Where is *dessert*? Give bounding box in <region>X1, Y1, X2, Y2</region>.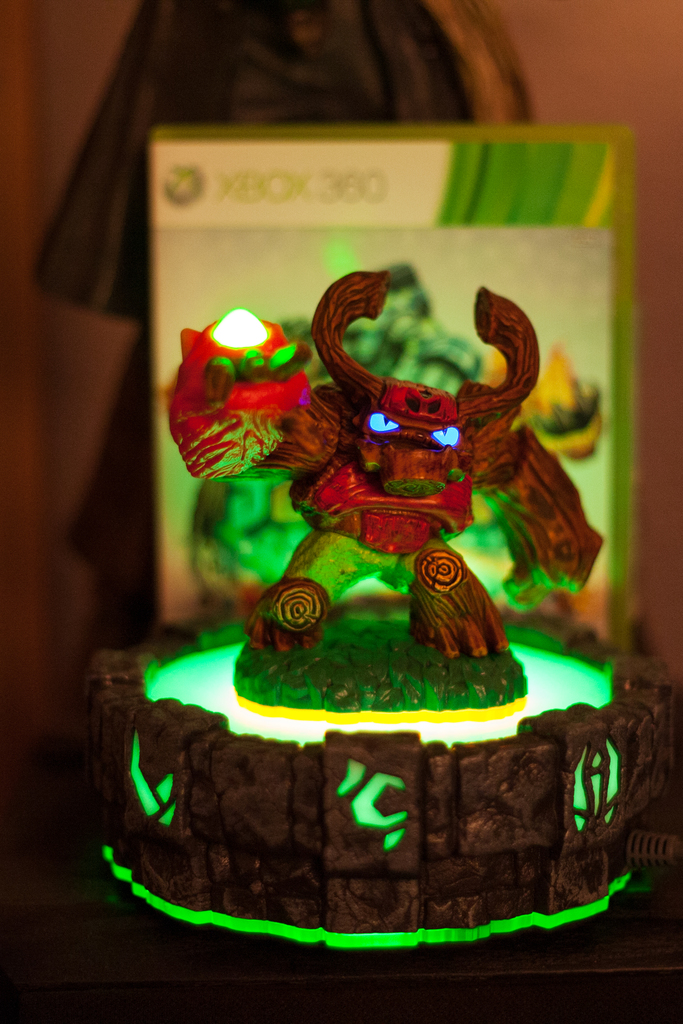
<region>104, 269, 666, 946</region>.
